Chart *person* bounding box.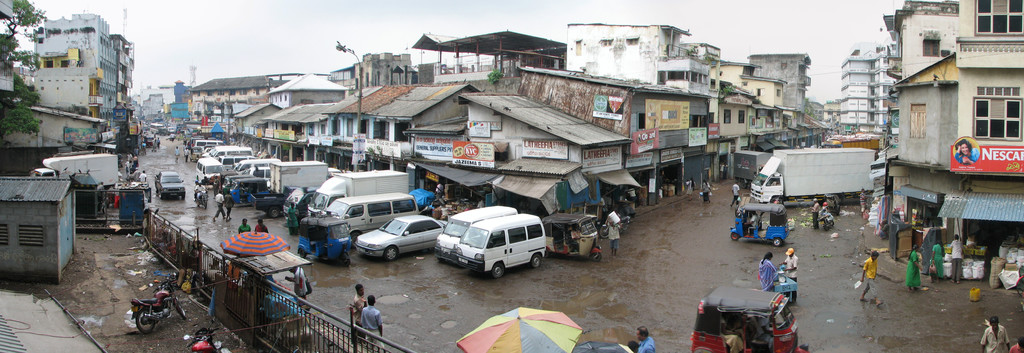
Charted: <box>950,233,963,285</box>.
